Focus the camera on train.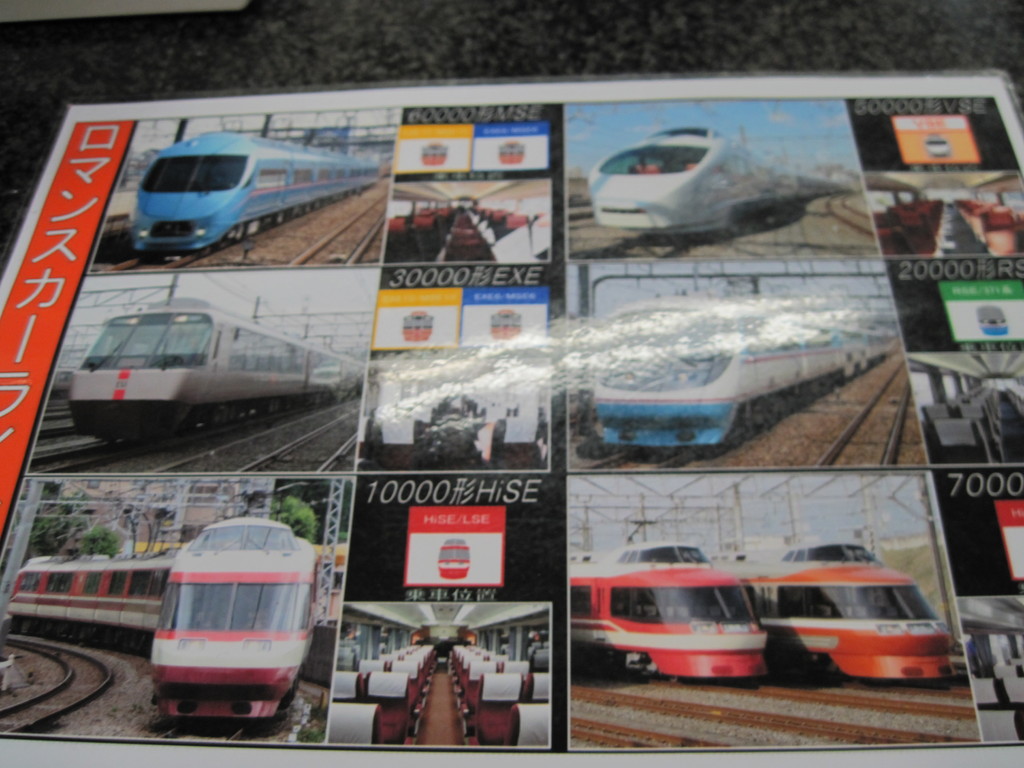
Focus region: BBox(70, 298, 361, 439).
